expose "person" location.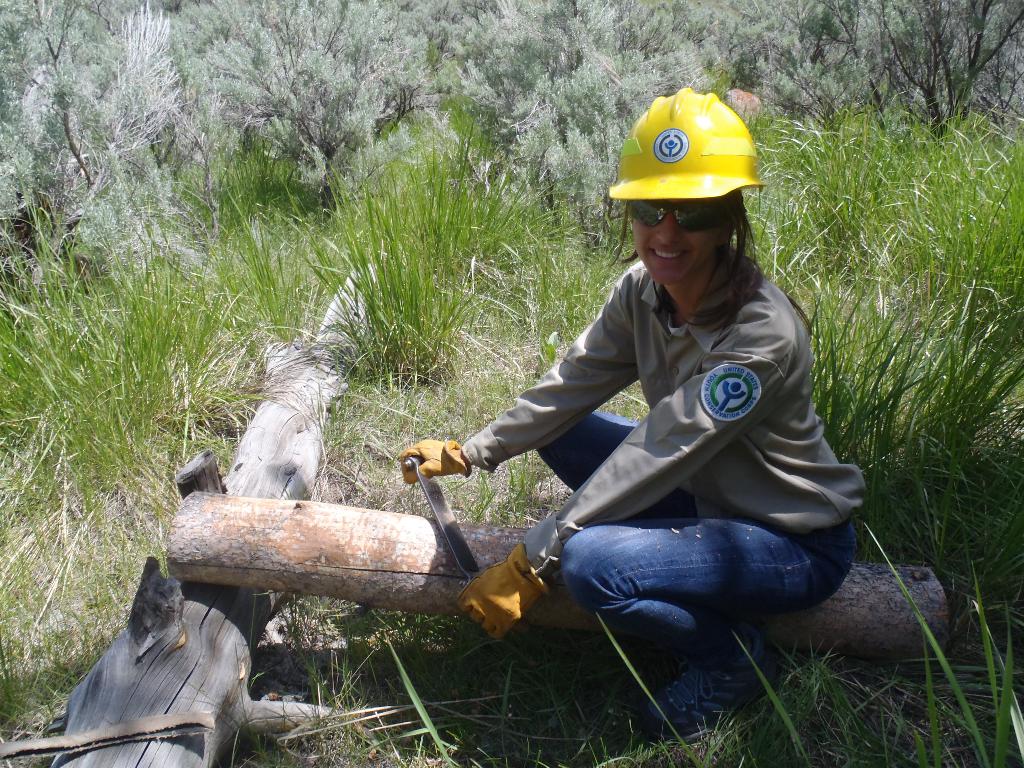
Exposed at left=414, top=88, right=849, bottom=730.
